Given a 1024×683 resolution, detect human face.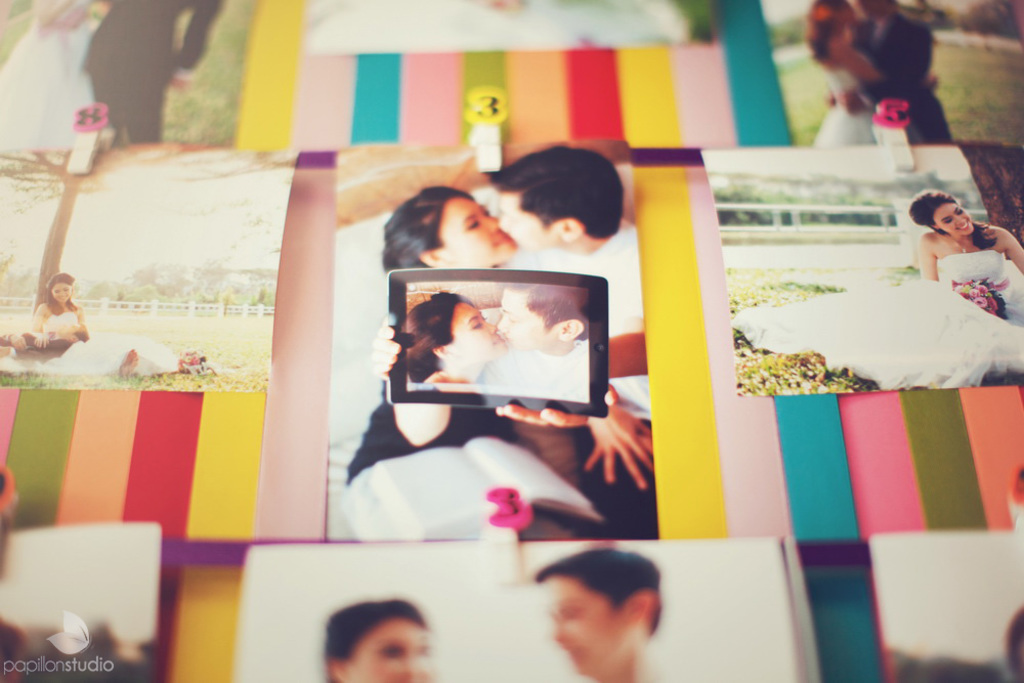
pyautogui.locateOnScreen(350, 616, 433, 682).
